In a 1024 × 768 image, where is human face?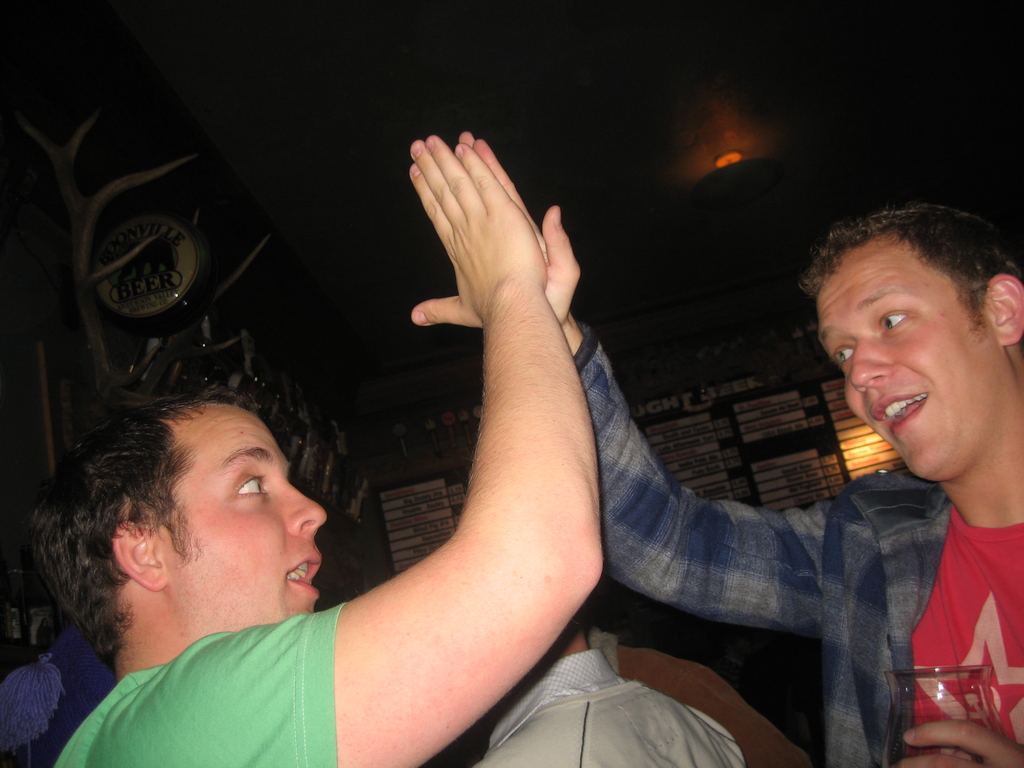
bbox=(816, 230, 1002, 481).
